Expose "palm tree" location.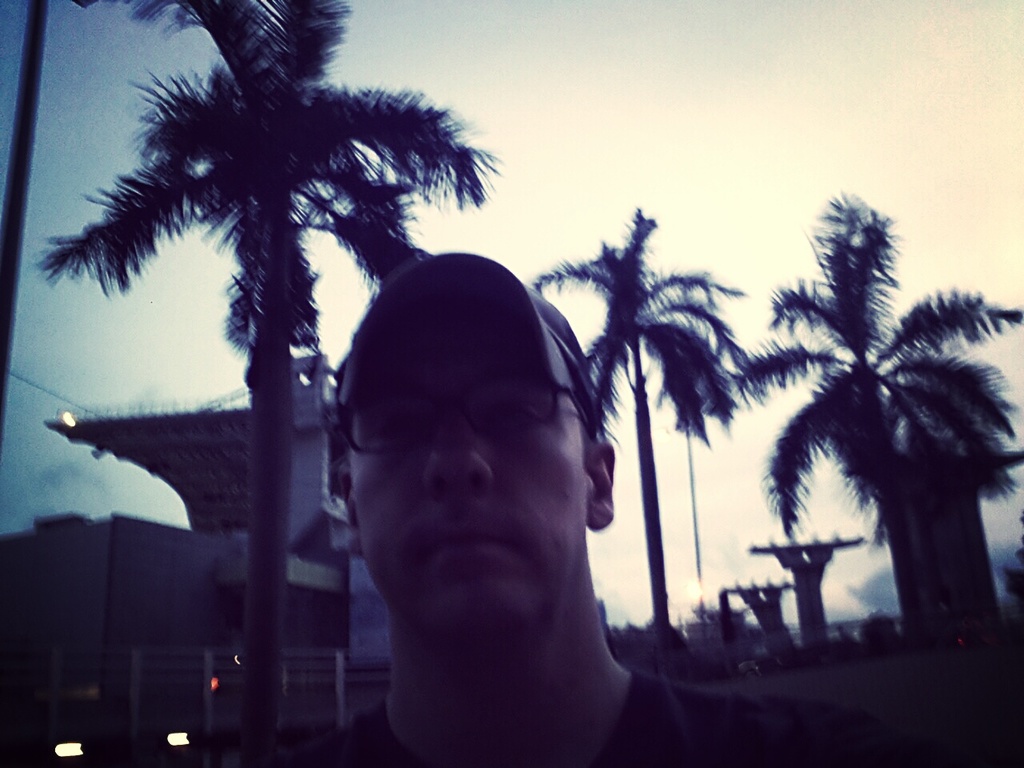
Exposed at (left=563, top=234, right=755, bottom=642).
